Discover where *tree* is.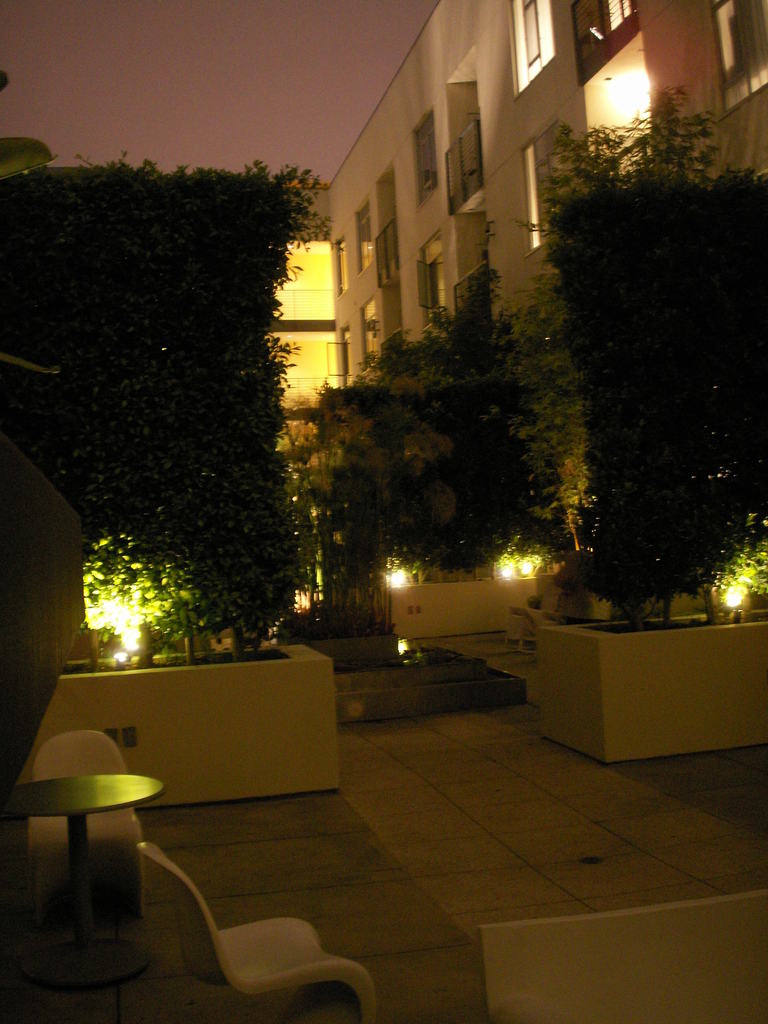
Discovered at 312/270/488/639.
